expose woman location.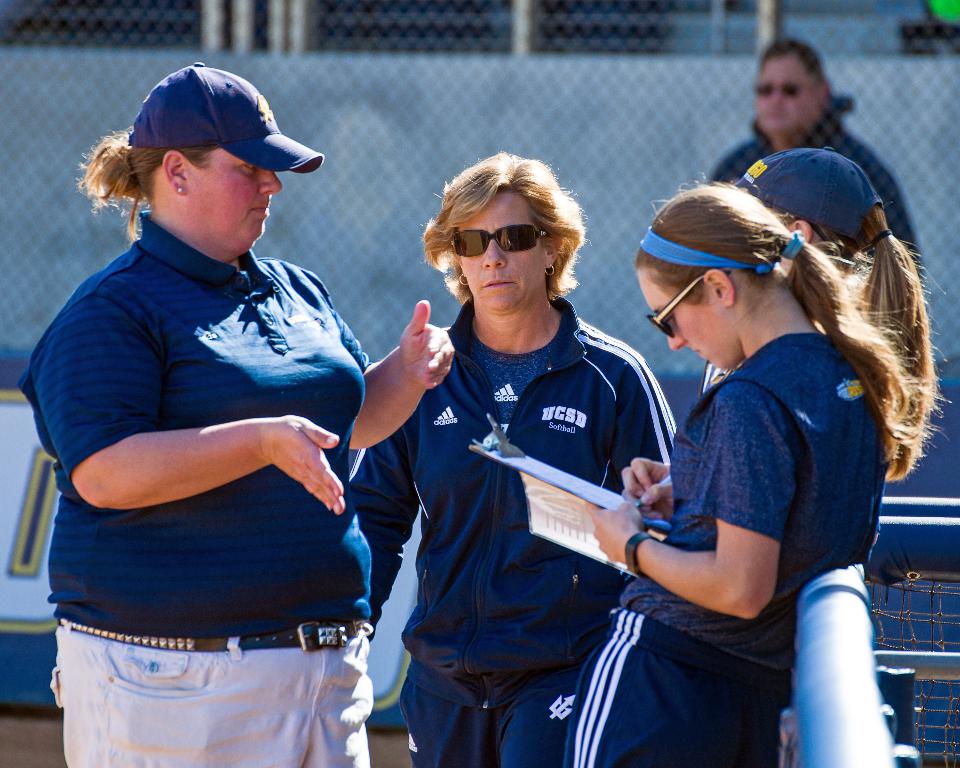
Exposed at {"x1": 14, "y1": 62, "x2": 458, "y2": 767}.
